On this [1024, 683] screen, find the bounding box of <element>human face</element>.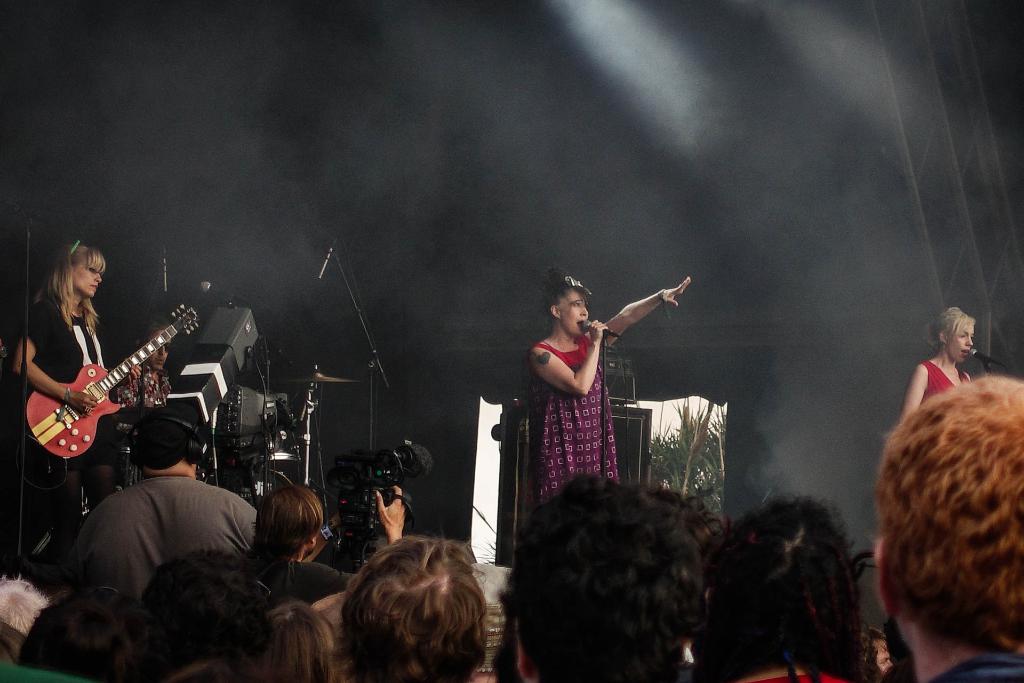
Bounding box: box(561, 288, 588, 334).
